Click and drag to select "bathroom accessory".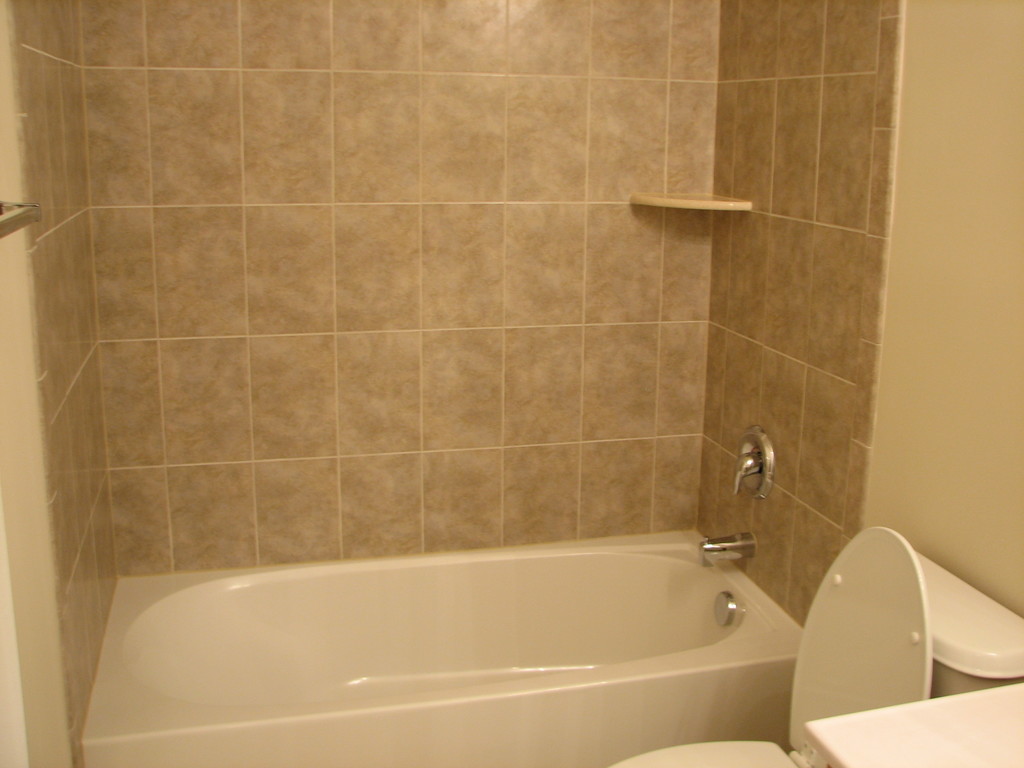
Selection: 701 531 756 566.
